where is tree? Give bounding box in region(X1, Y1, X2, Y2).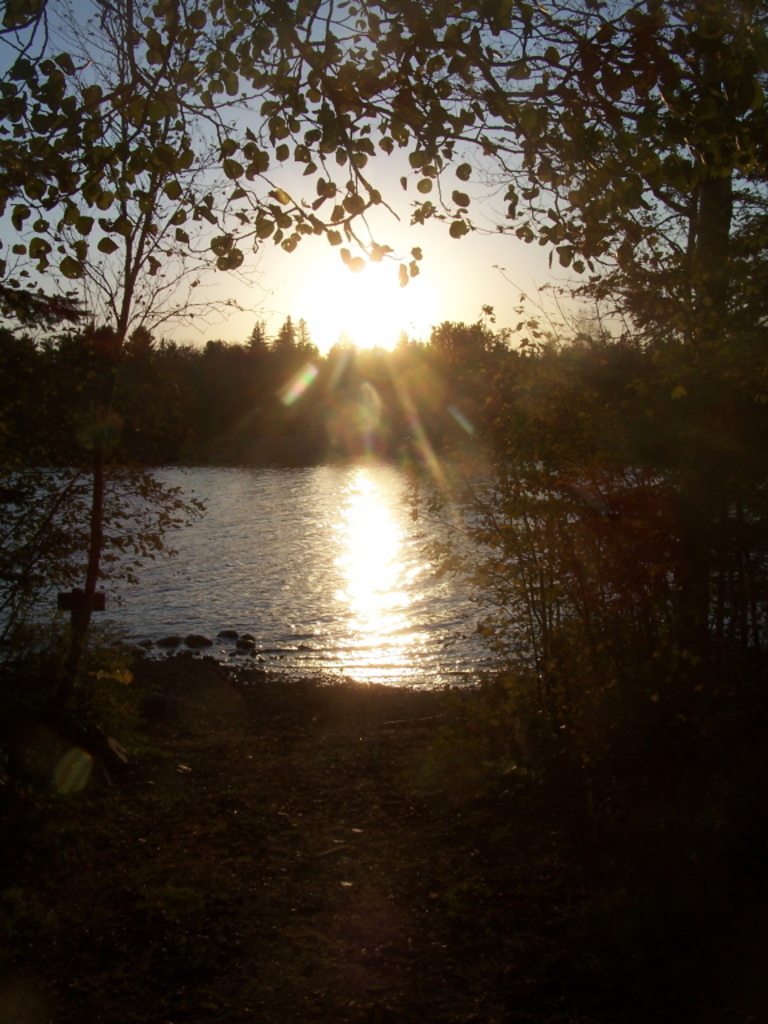
region(0, 0, 347, 655).
